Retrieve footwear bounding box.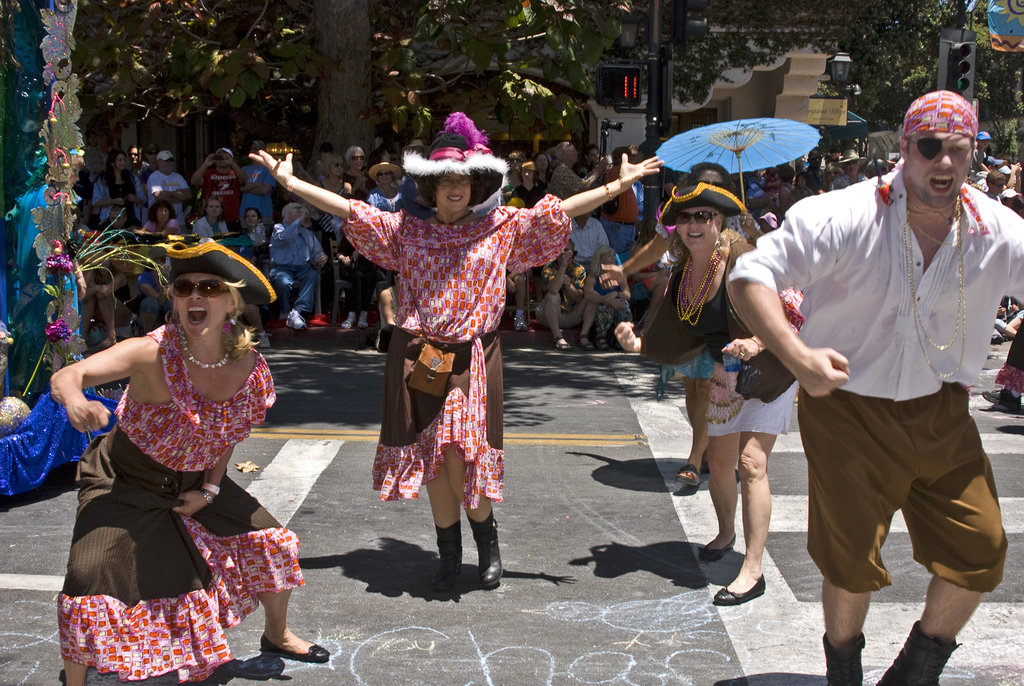
Bounding box: [x1=427, y1=523, x2=460, y2=600].
